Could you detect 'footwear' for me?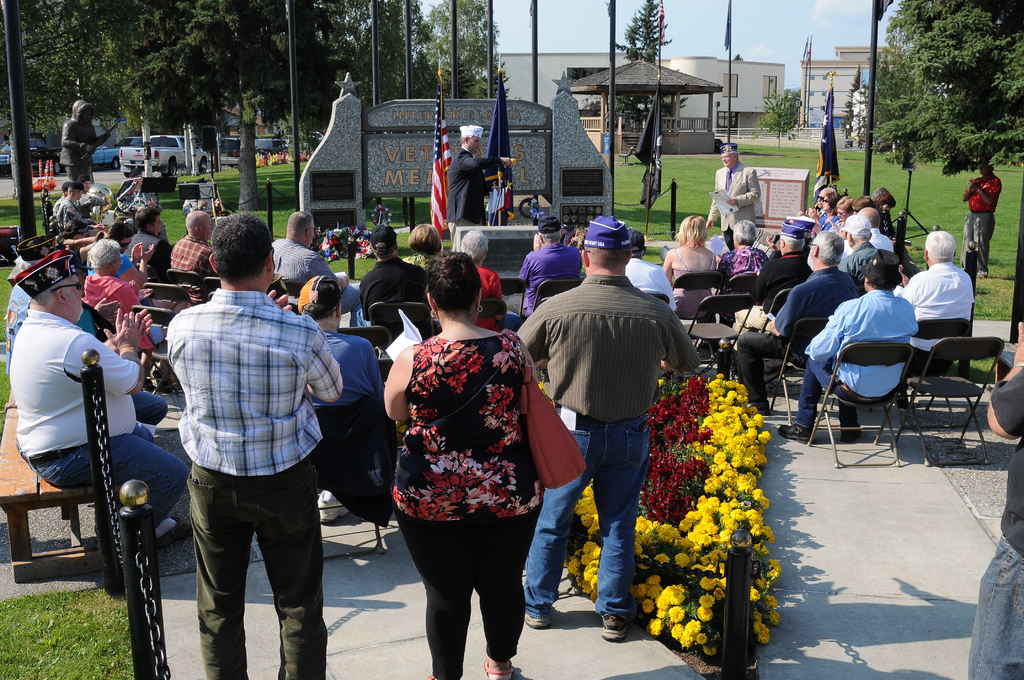
Detection result: bbox(157, 511, 190, 546).
